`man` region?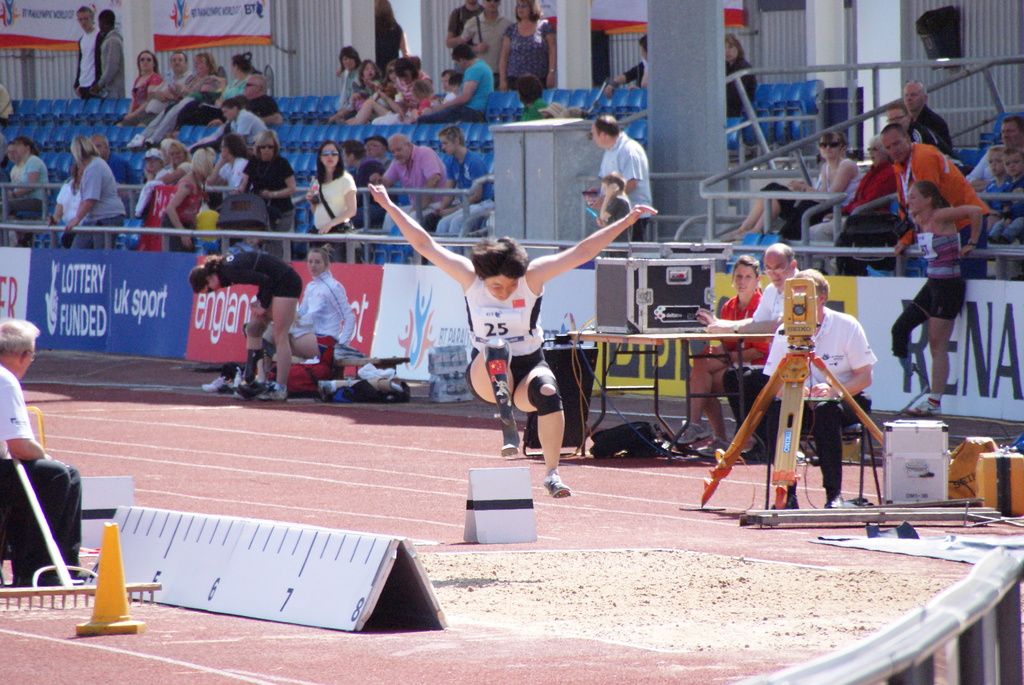
x1=184, y1=73, x2=285, y2=127
